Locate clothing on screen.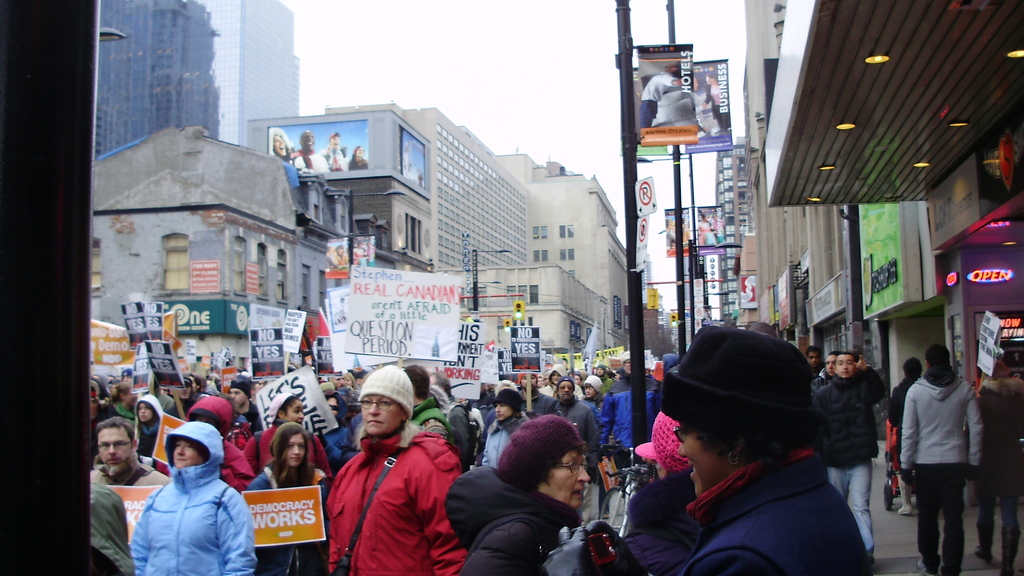
On screen at [440, 467, 582, 575].
